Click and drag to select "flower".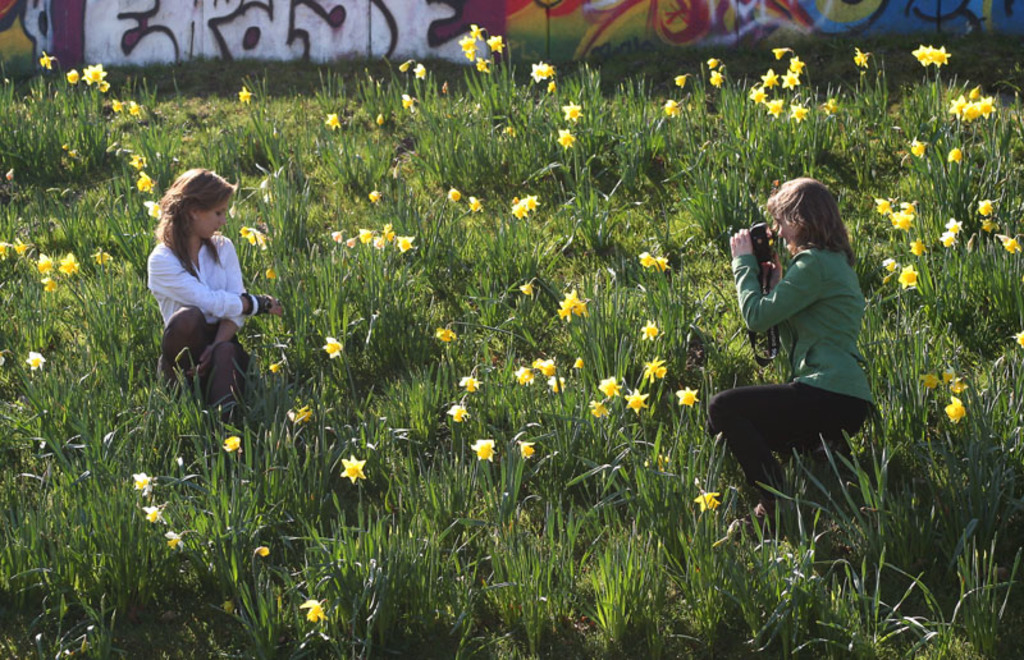
Selection: bbox(675, 72, 691, 88).
